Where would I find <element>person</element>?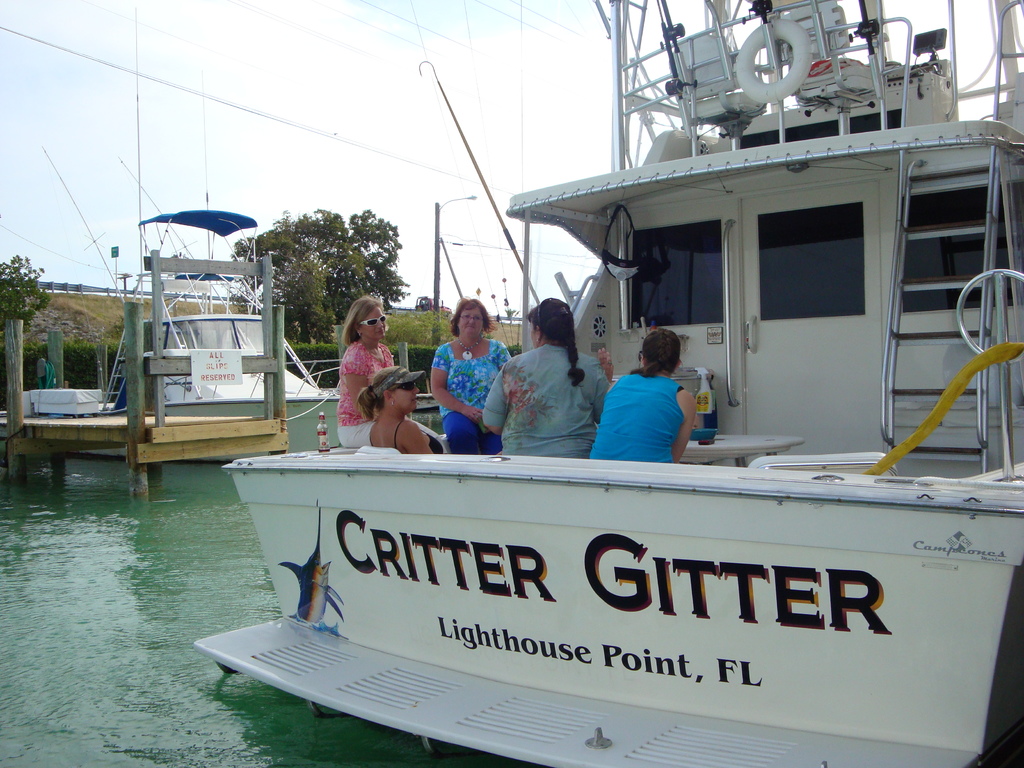
At bbox(337, 292, 401, 449).
